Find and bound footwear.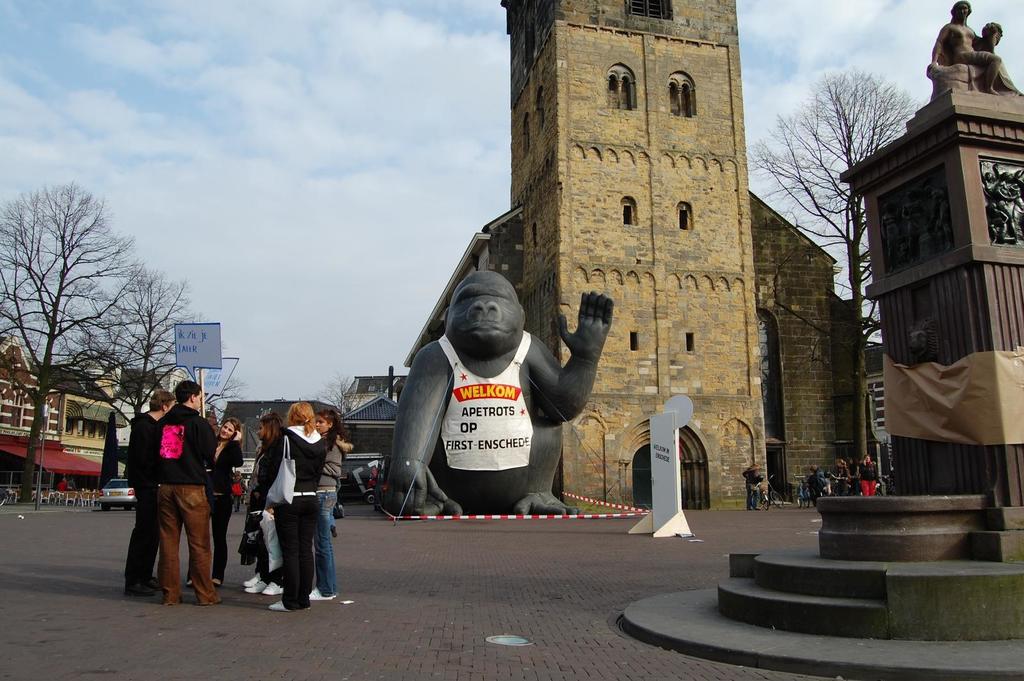
Bound: detection(143, 578, 163, 594).
